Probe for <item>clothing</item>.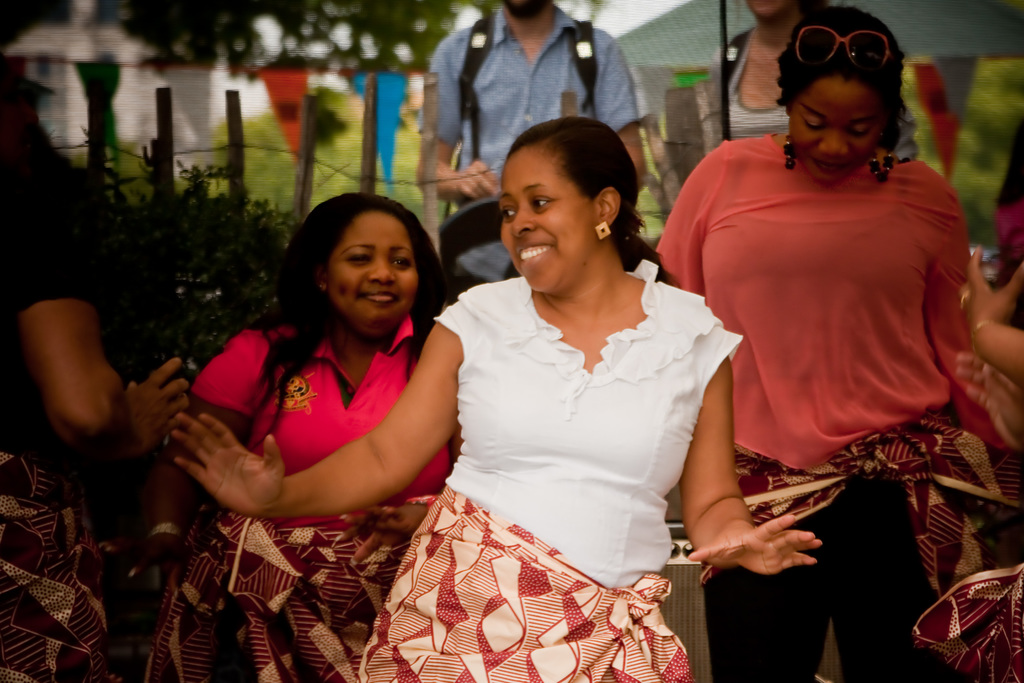
Probe result: 353:263:745:682.
